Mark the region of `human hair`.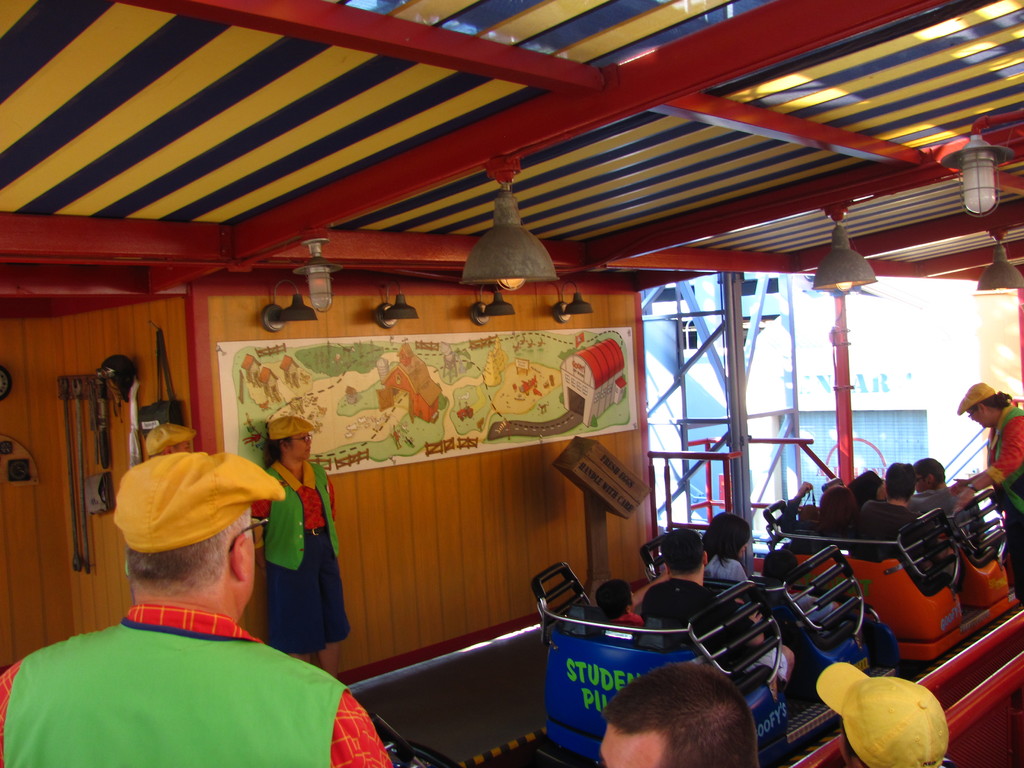
Region: 707/515/749/567.
